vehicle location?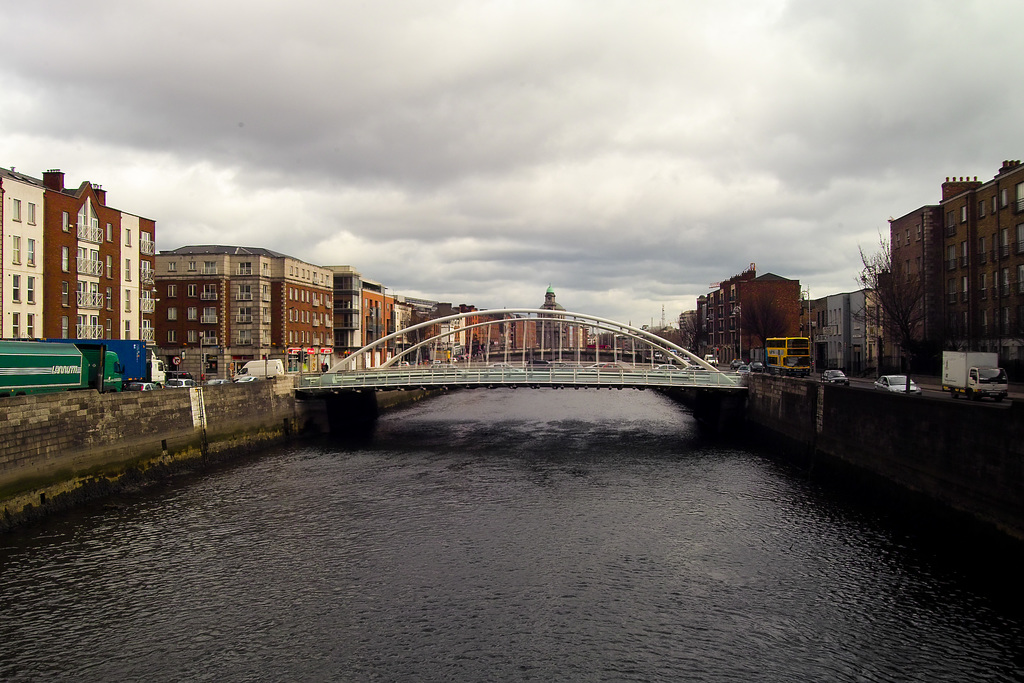
163,378,200,389
